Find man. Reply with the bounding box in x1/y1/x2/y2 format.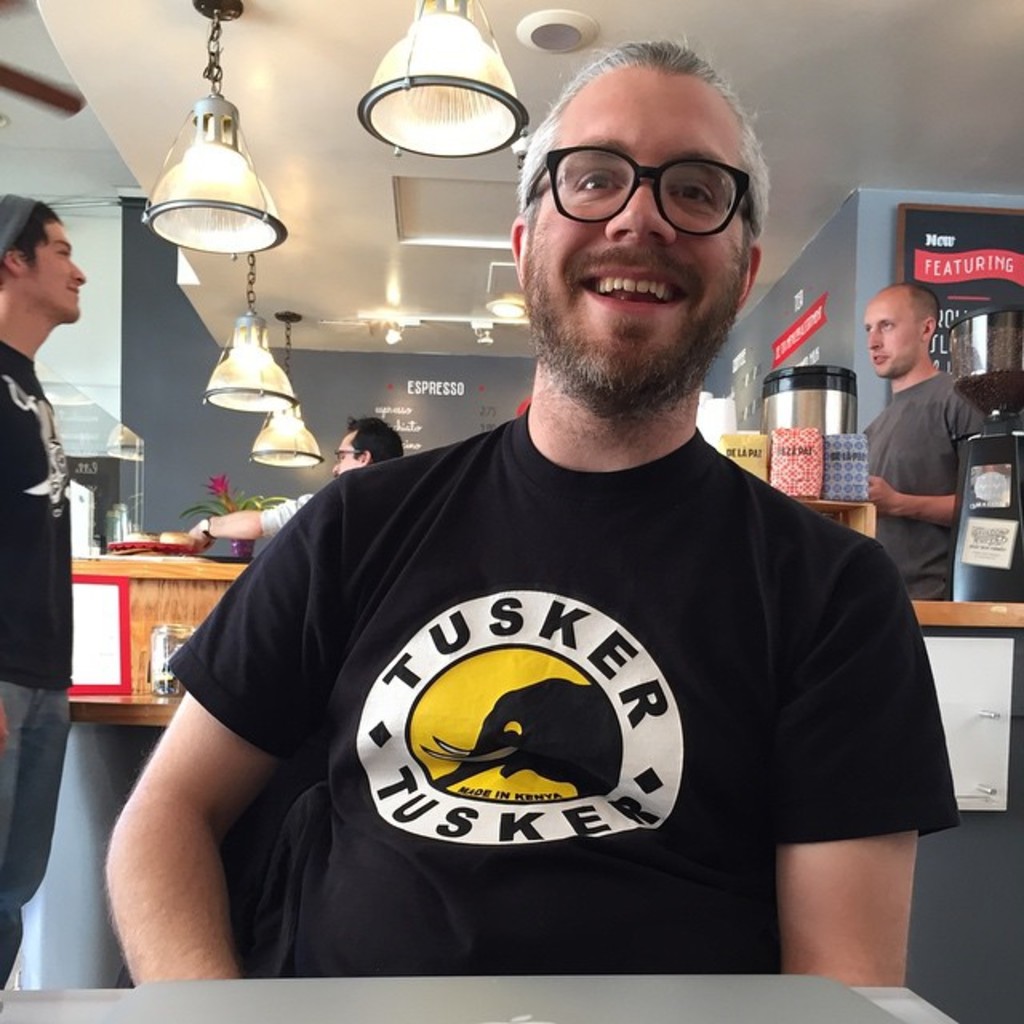
867/290/986/605.
